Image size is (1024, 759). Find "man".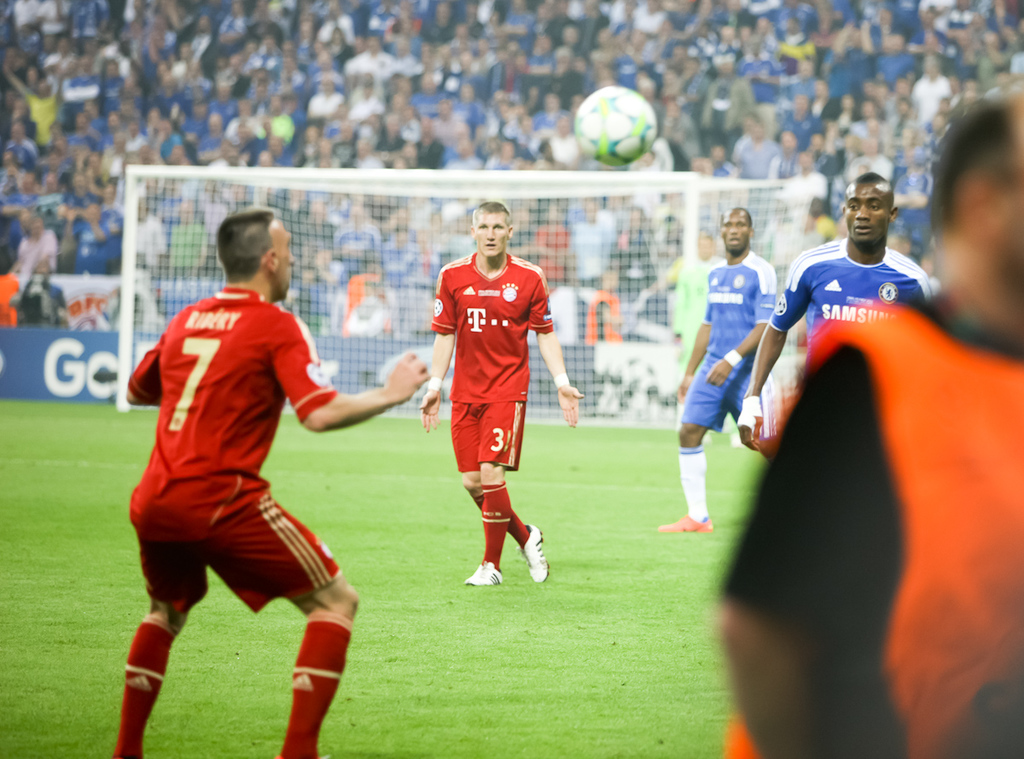
[116, 207, 362, 742].
